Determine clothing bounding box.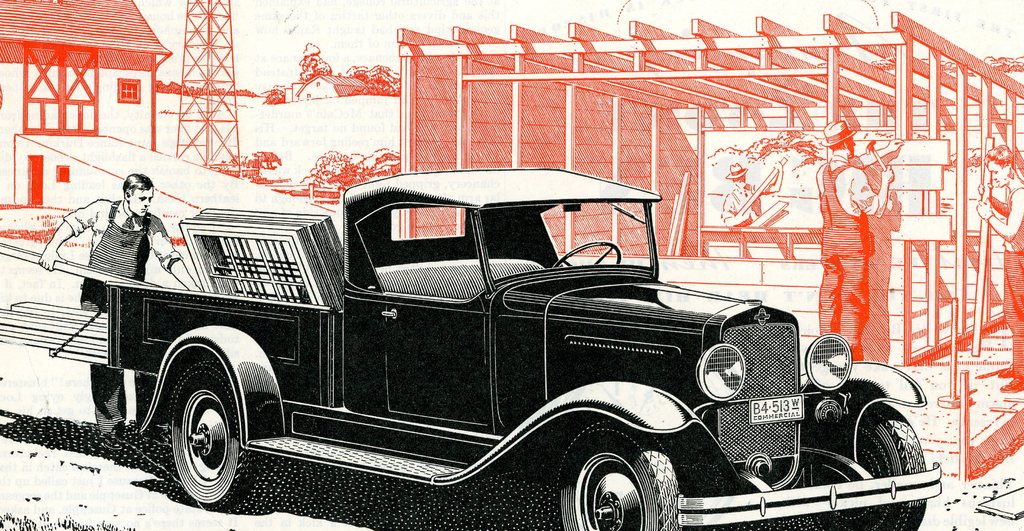
Determined: x1=63, y1=200, x2=181, y2=429.
